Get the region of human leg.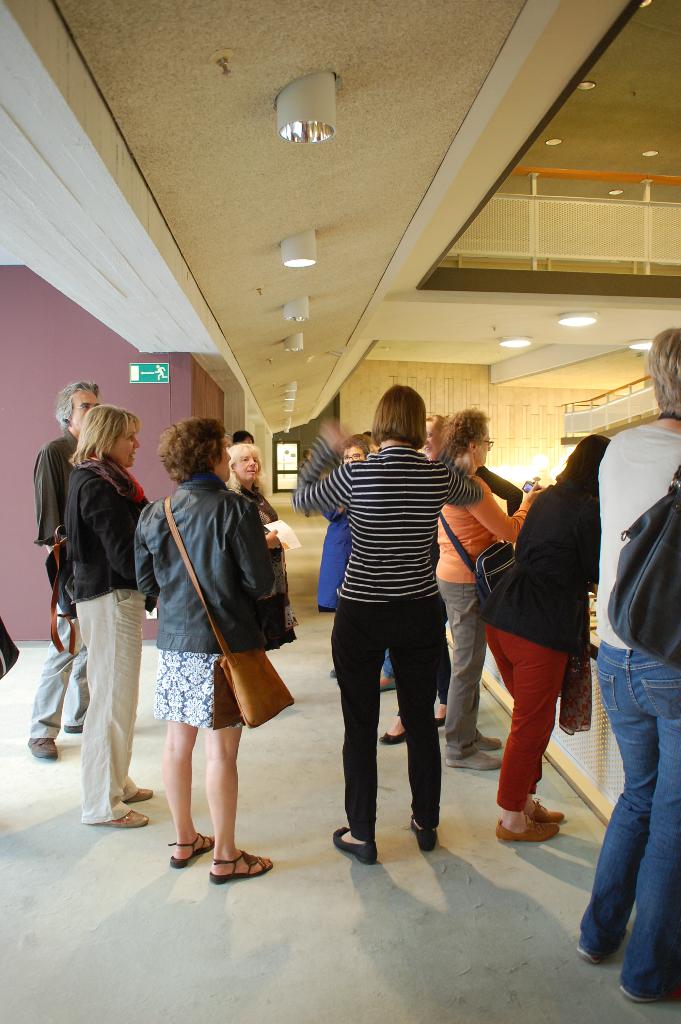
[x1=395, y1=588, x2=438, y2=843].
